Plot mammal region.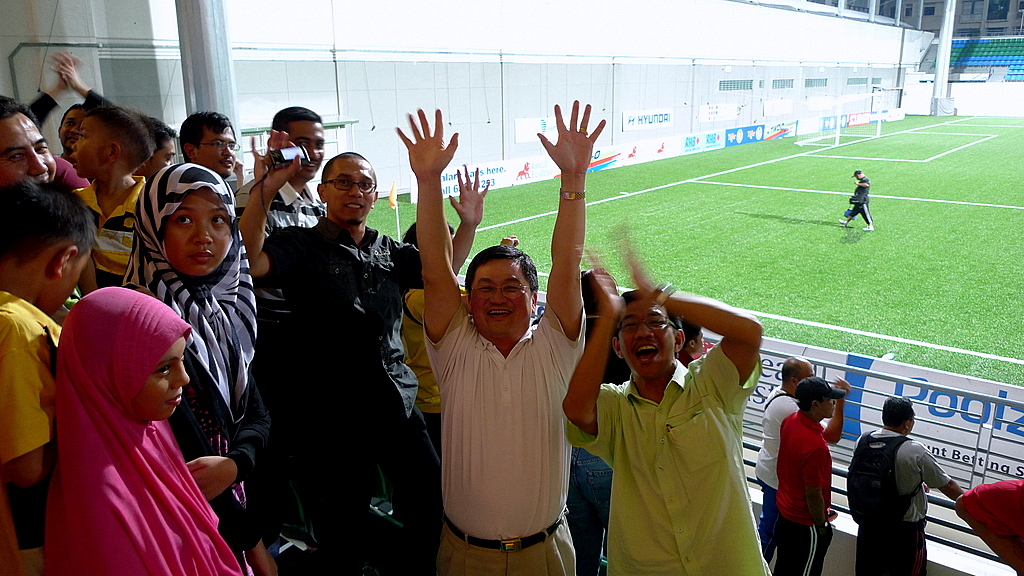
Plotted at [x1=85, y1=102, x2=150, y2=287].
